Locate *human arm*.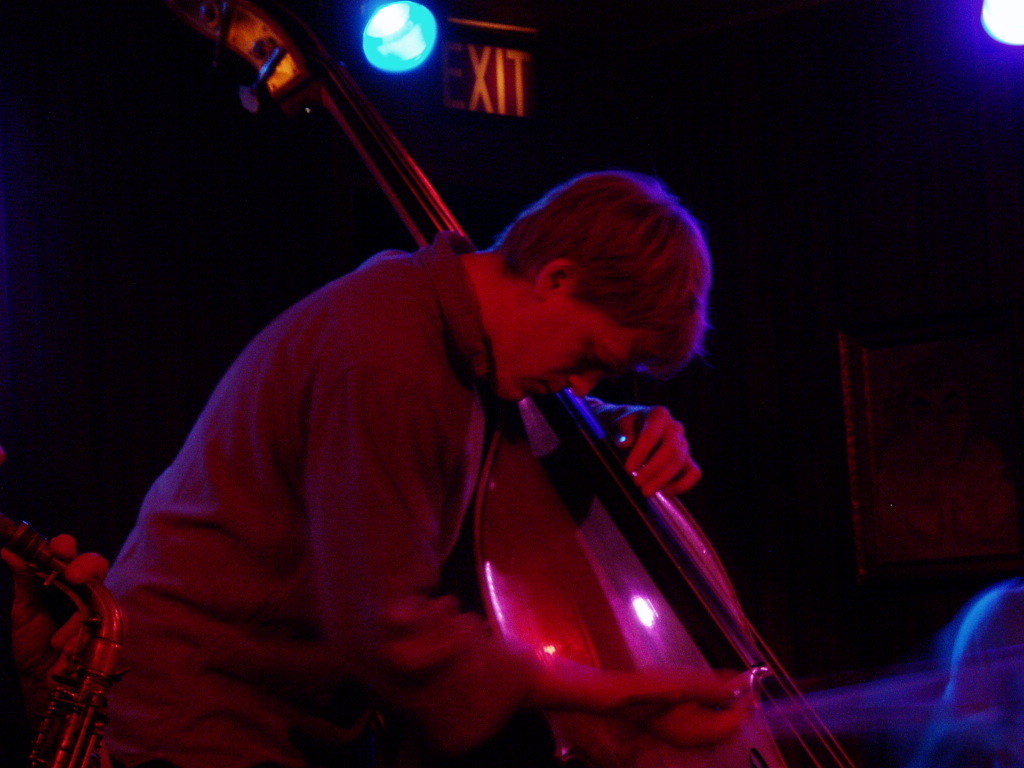
Bounding box: <region>5, 538, 116, 767</region>.
